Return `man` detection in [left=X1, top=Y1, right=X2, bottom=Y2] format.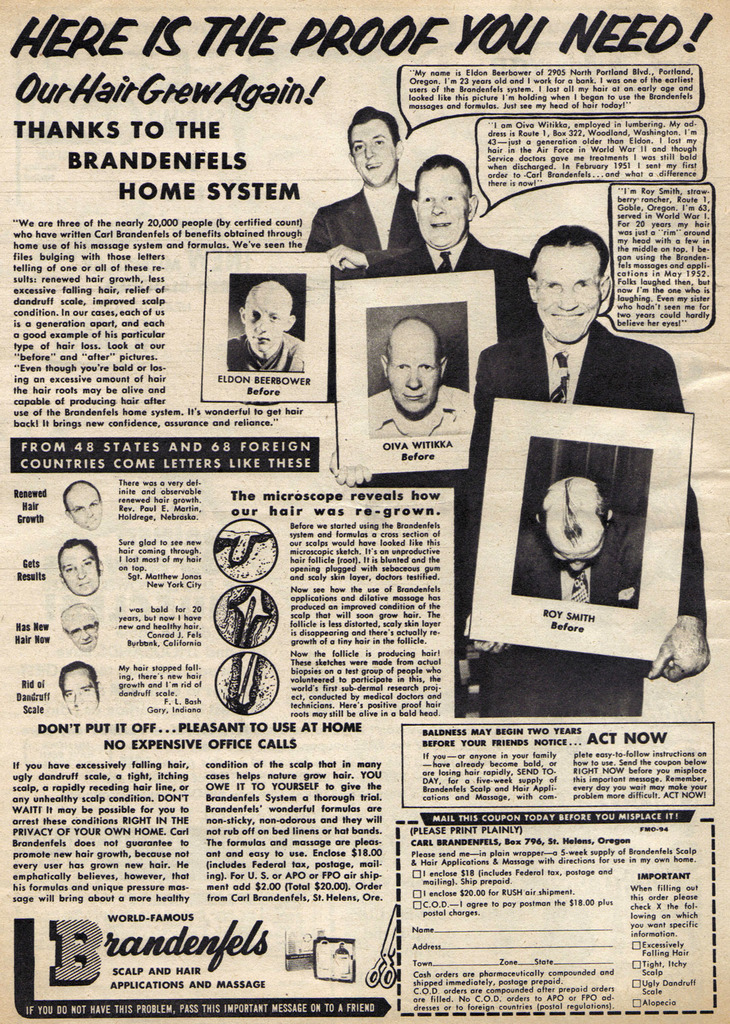
[left=301, top=107, right=424, bottom=271].
